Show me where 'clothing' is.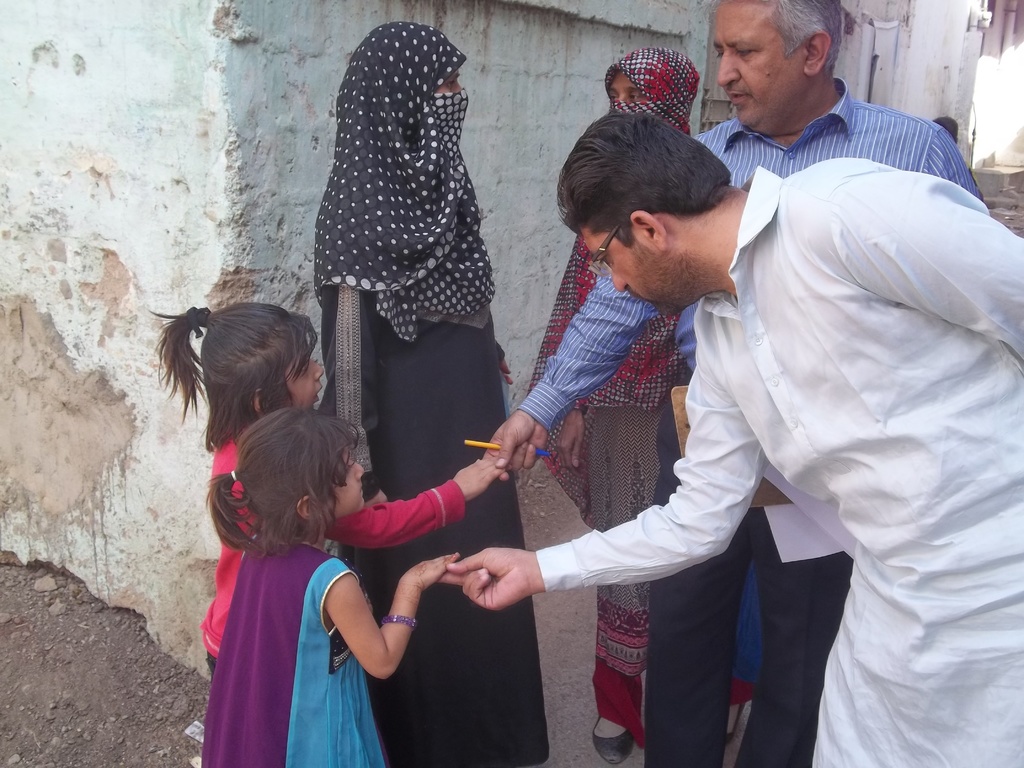
'clothing' is at l=211, t=435, r=461, b=669.
